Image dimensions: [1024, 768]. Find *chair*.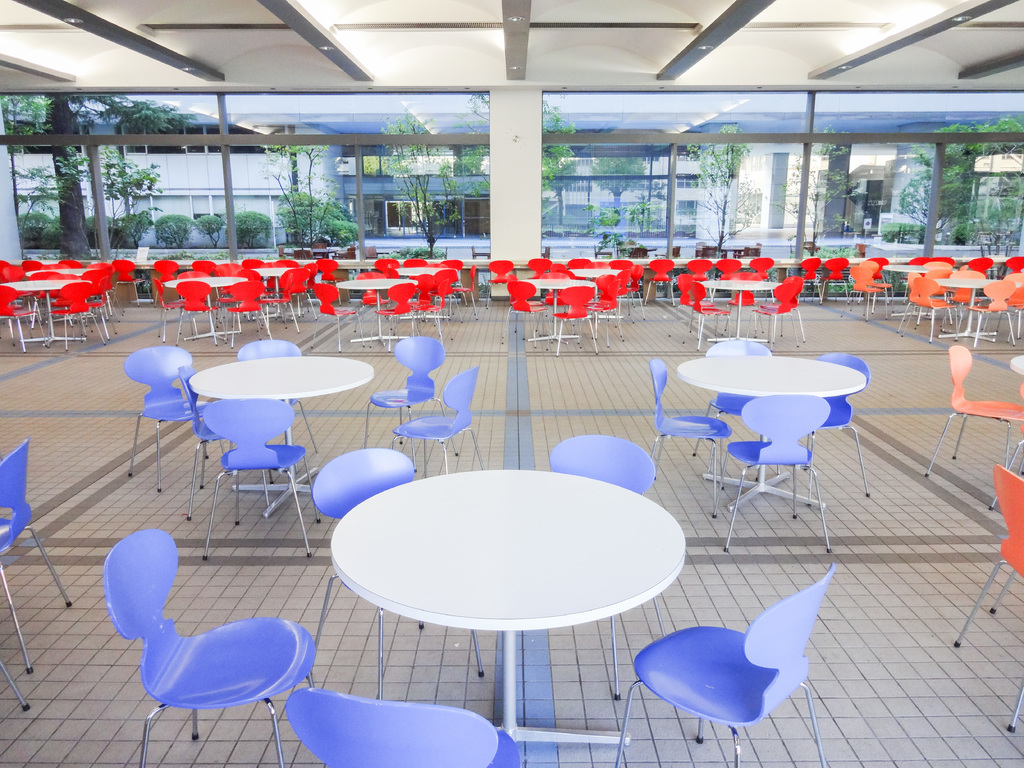
Rect(0, 664, 29, 712).
